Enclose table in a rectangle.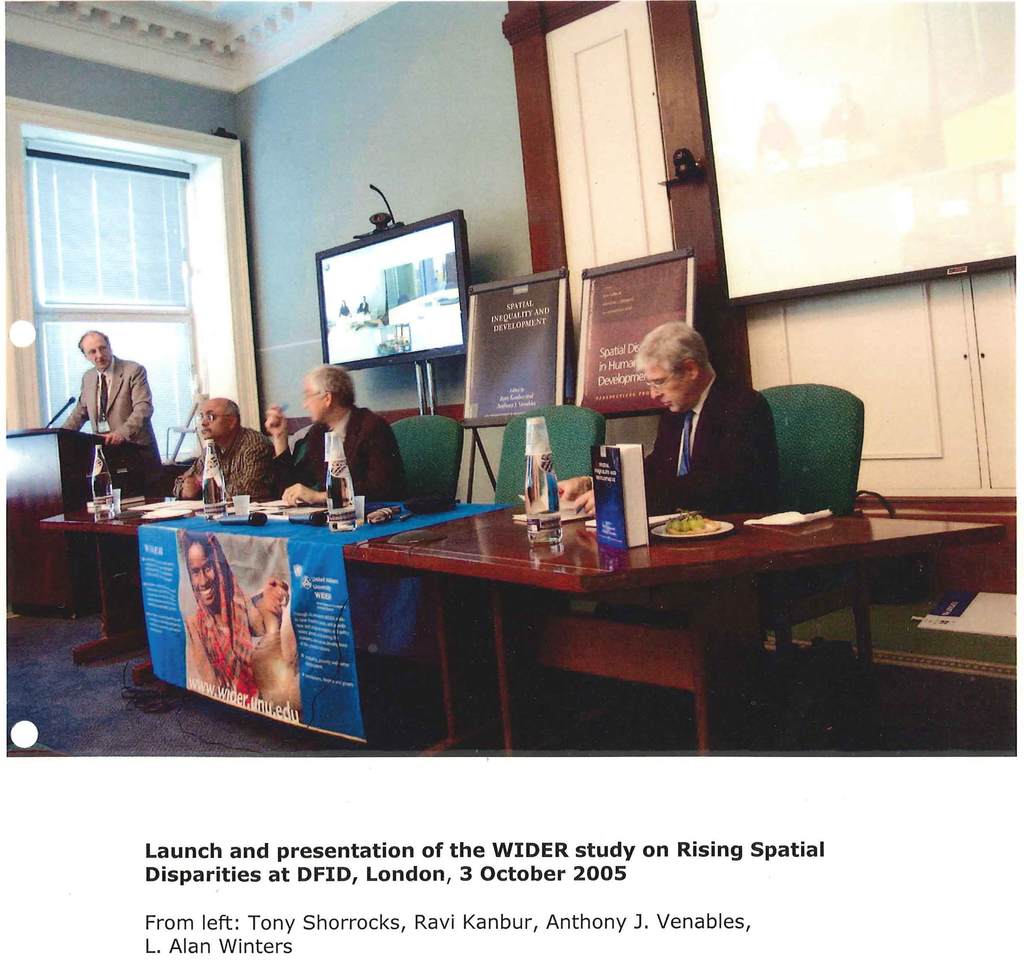
locate(43, 475, 521, 736).
